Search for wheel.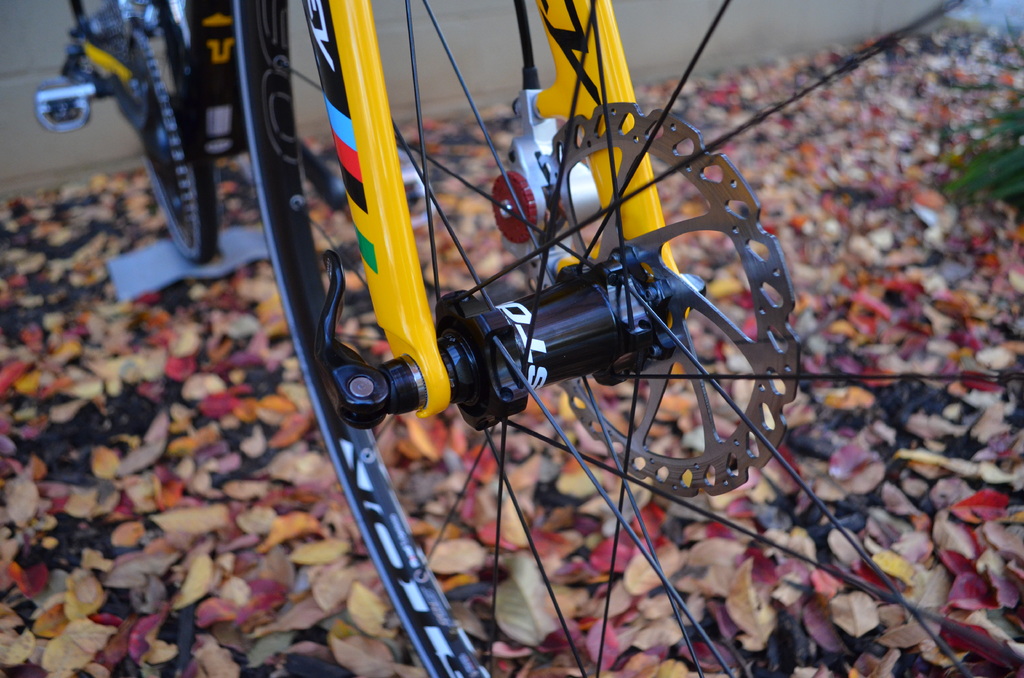
Found at 65 0 218 268.
